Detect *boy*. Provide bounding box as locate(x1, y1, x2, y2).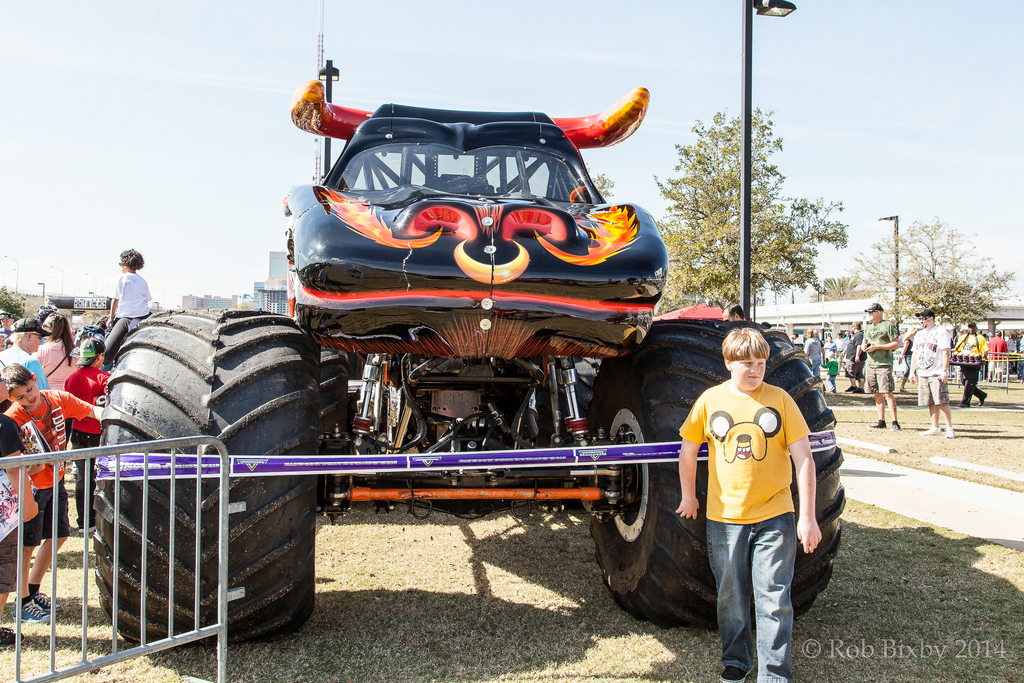
locate(0, 375, 38, 646).
